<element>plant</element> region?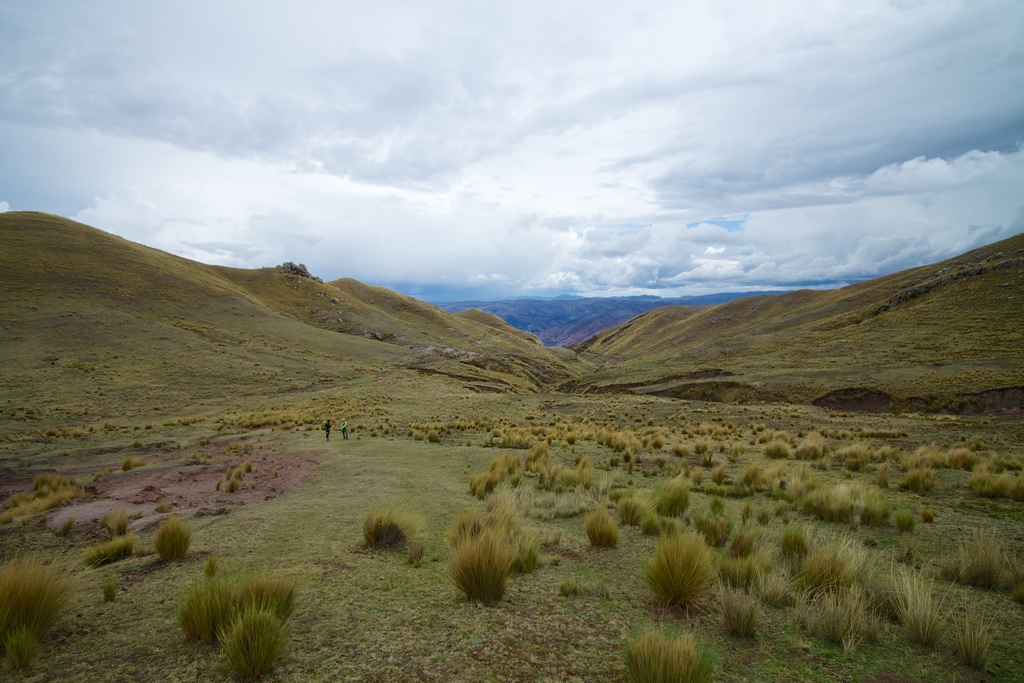
(896,511,915,533)
